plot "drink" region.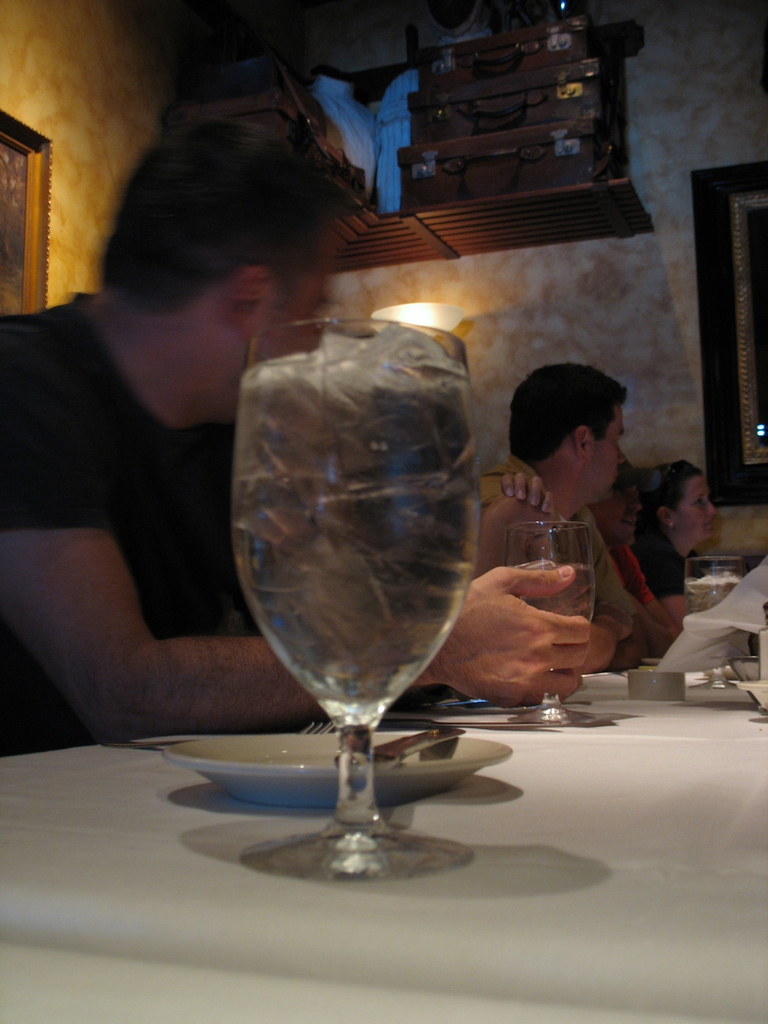
Plotted at l=504, t=512, r=609, b=729.
